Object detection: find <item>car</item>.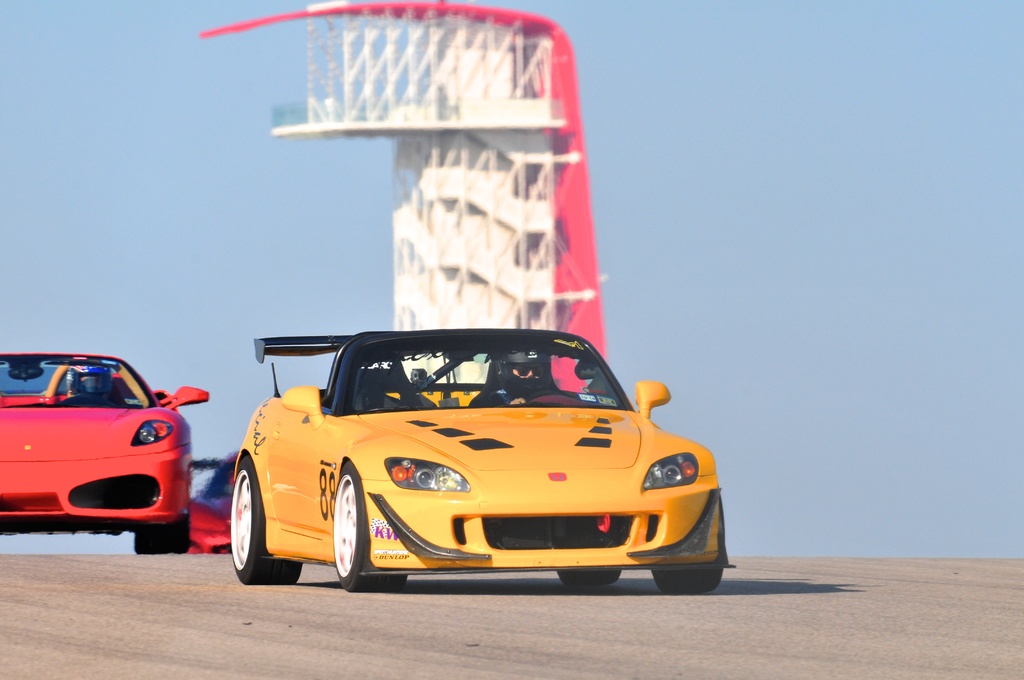
crop(0, 344, 209, 551).
